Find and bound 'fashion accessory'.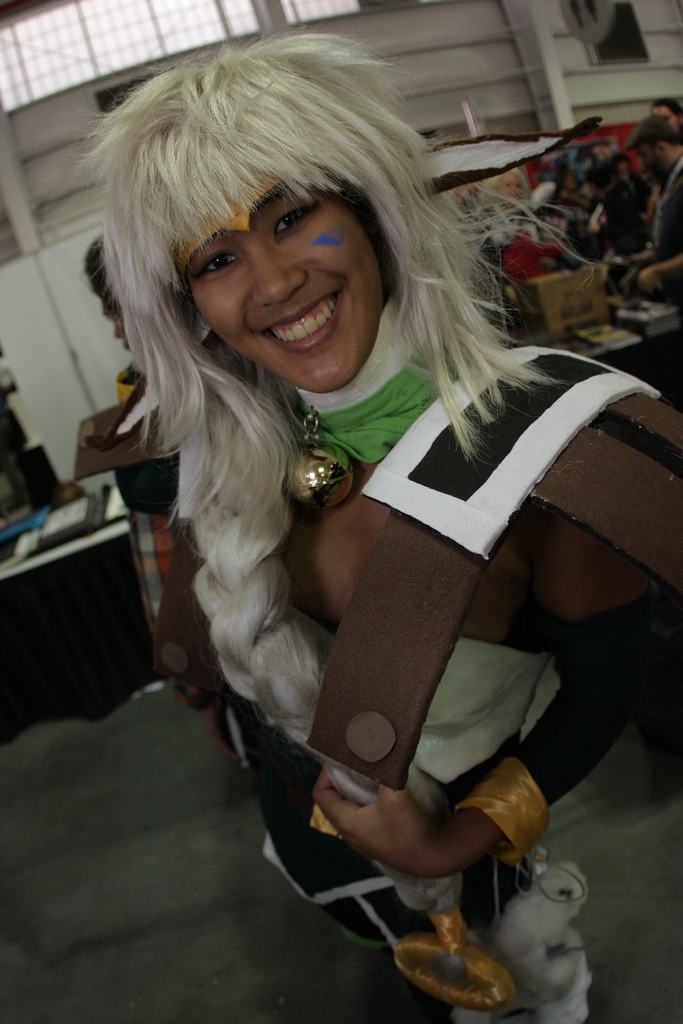
Bound: <box>630,120,678,145</box>.
